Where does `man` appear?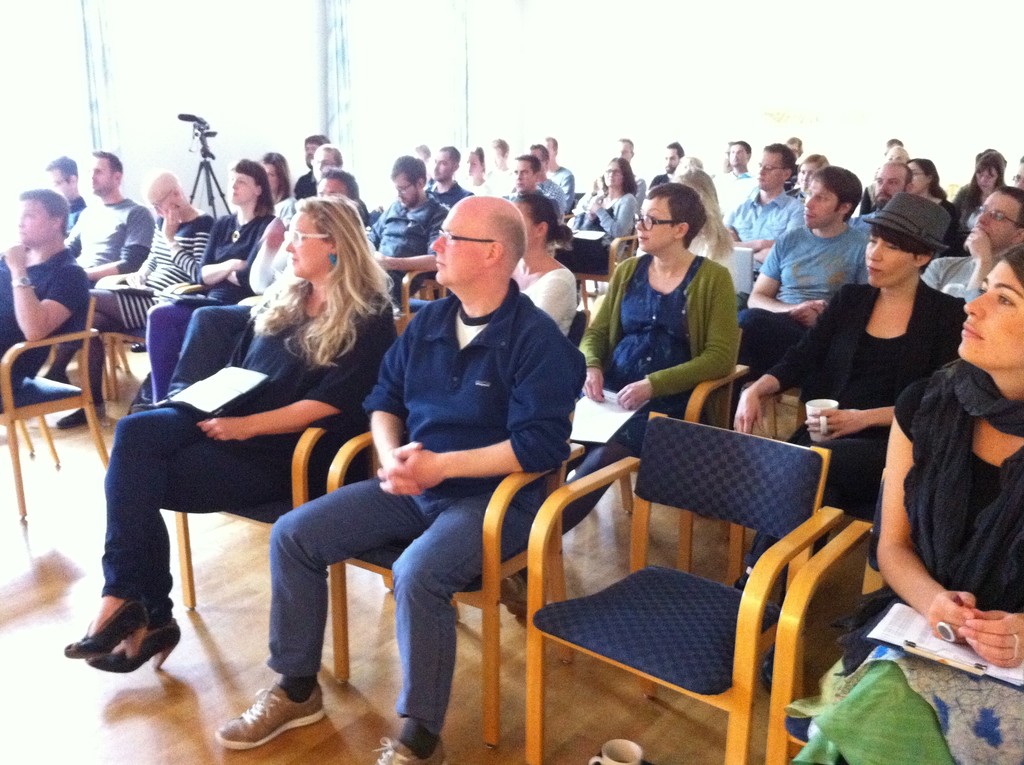
Appears at box(737, 161, 868, 369).
